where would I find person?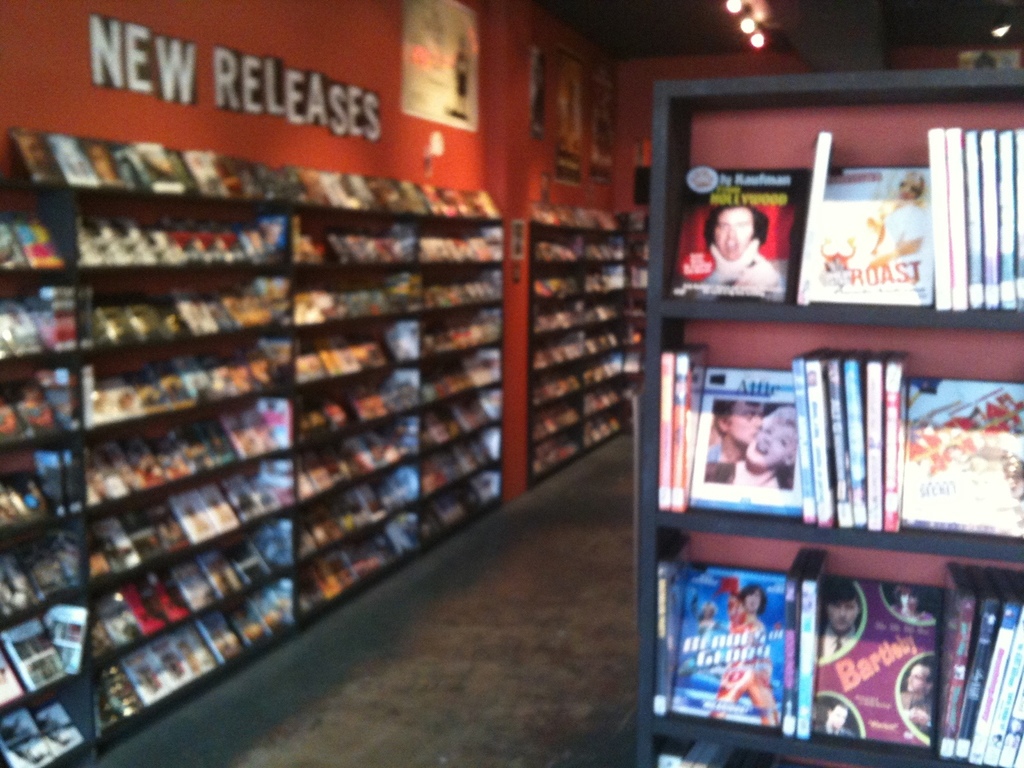
At select_region(845, 166, 935, 276).
